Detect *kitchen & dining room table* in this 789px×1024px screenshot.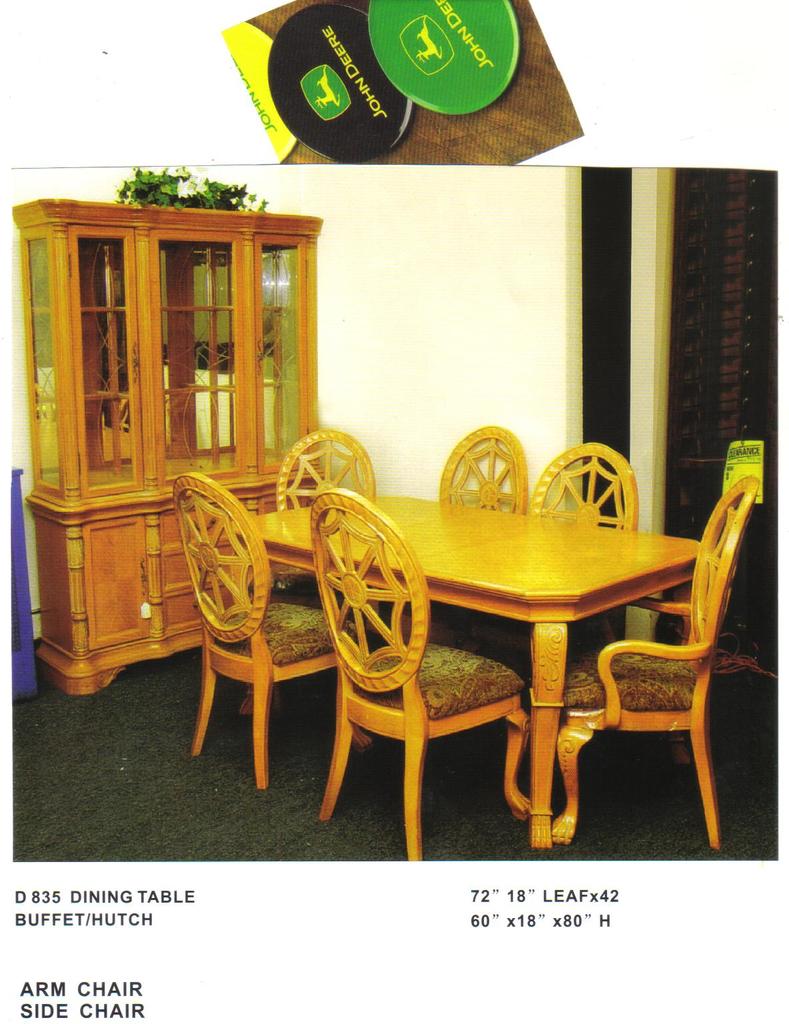
Detection: <box>168,345,778,843</box>.
